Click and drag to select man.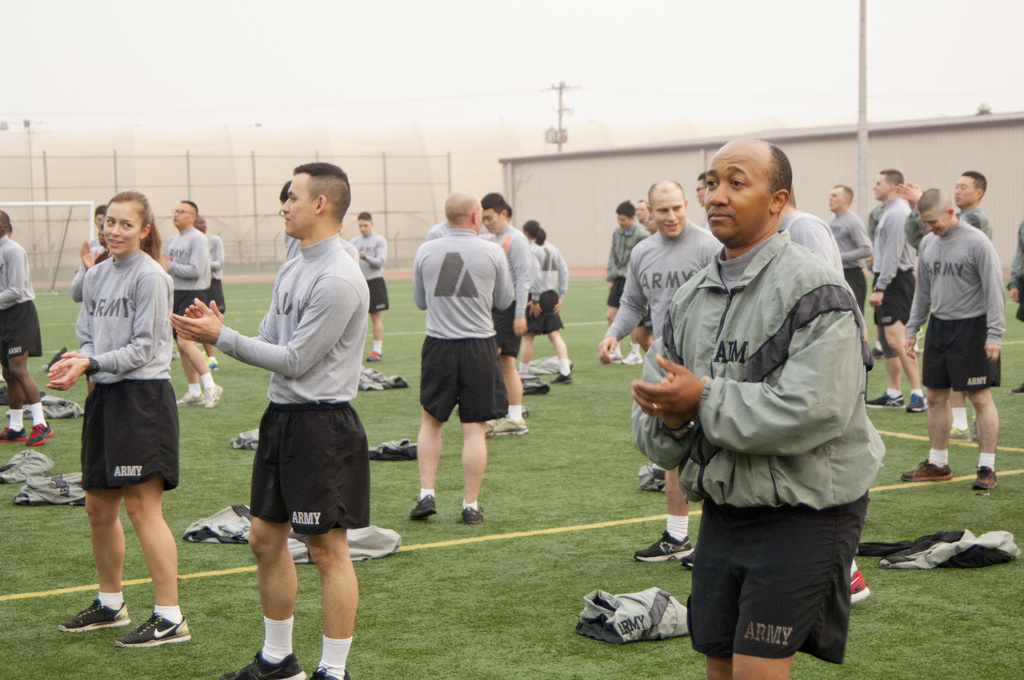
Selection: (x1=0, y1=211, x2=54, y2=447).
